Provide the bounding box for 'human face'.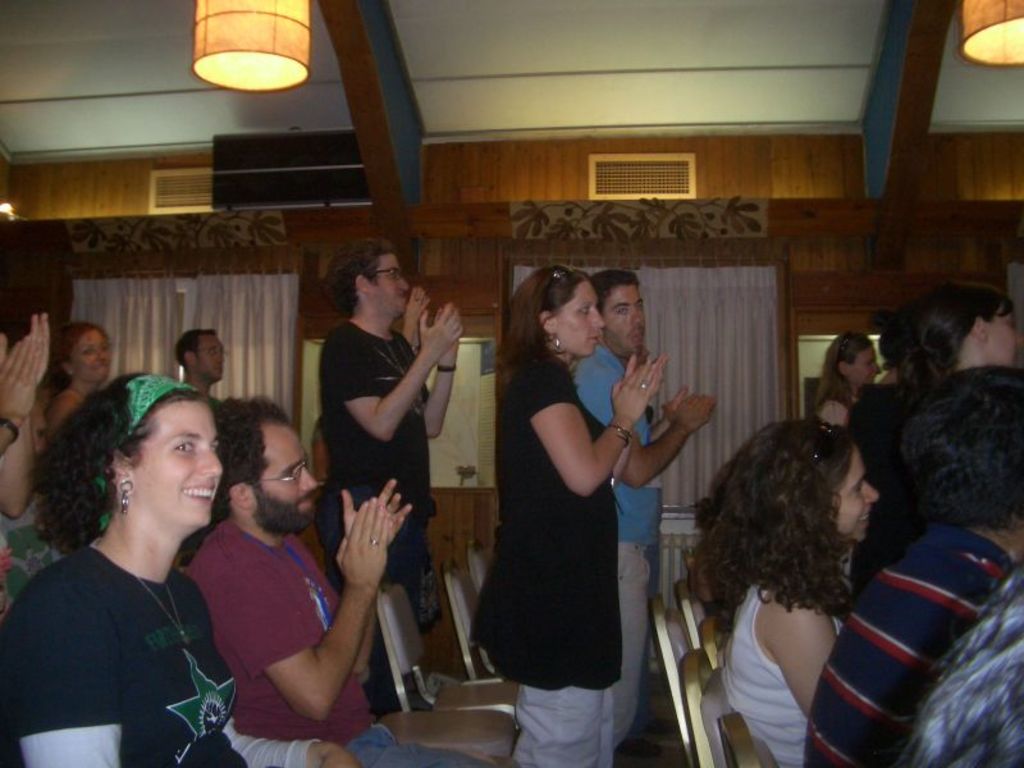
locate(986, 307, 1023, 369).
